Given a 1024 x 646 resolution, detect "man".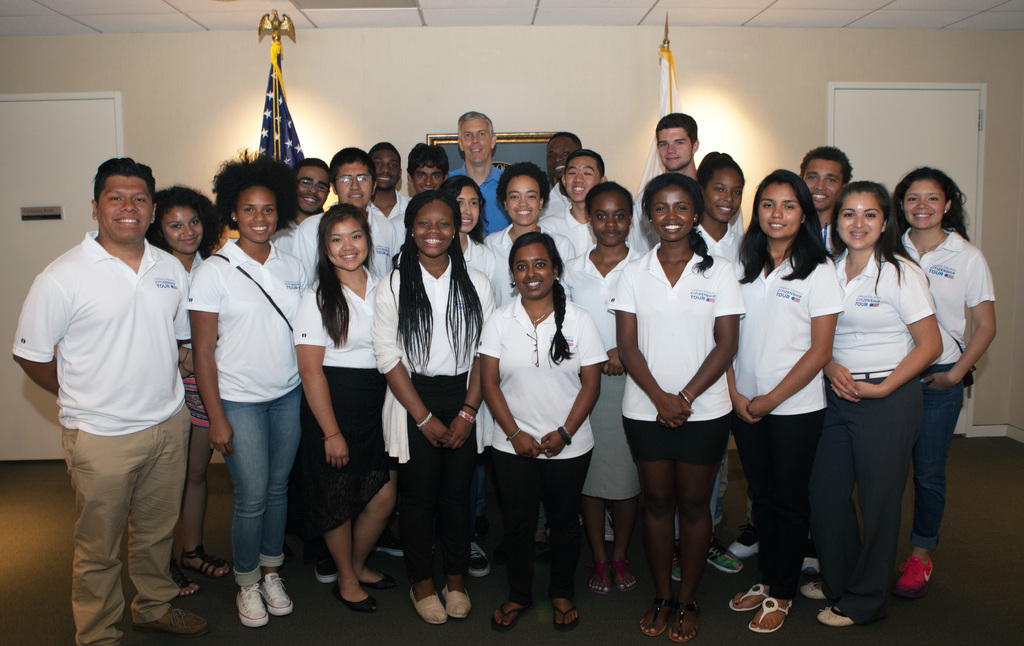
bbox=[442, 110, 518, 245].
